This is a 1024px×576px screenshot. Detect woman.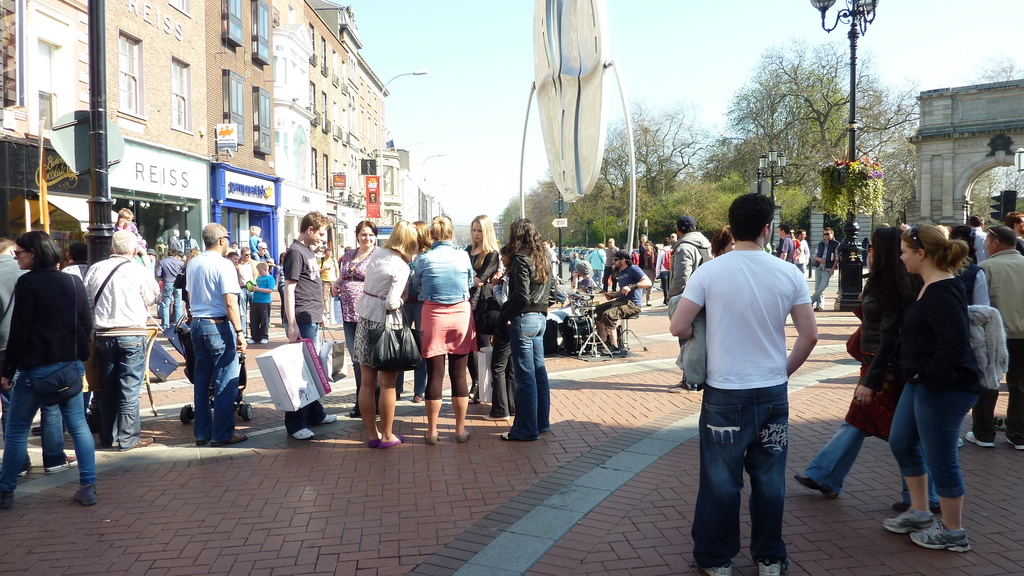
330, 219, 380, 416.
